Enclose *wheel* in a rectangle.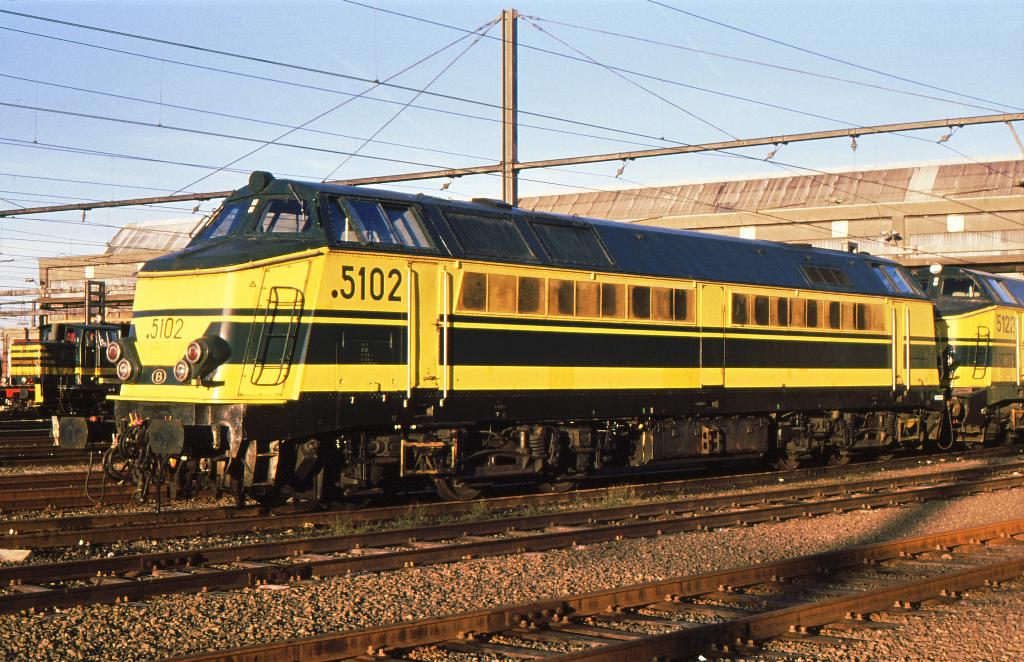
998, 434, 1013, 446.
